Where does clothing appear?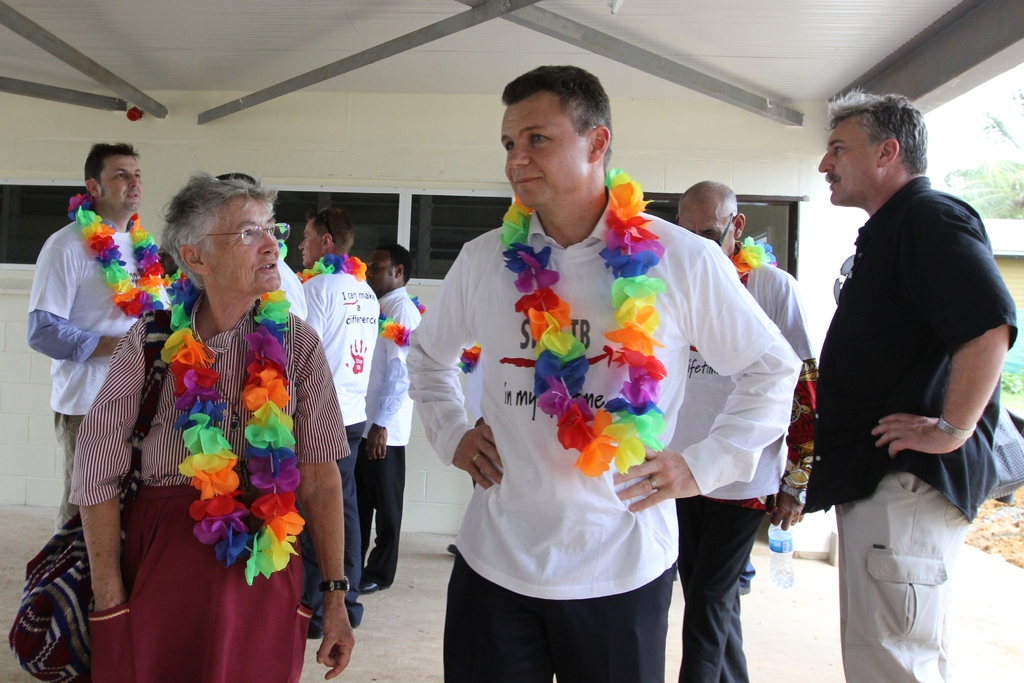
Appears at [left=410, top=195, right=811, bottom=682].
